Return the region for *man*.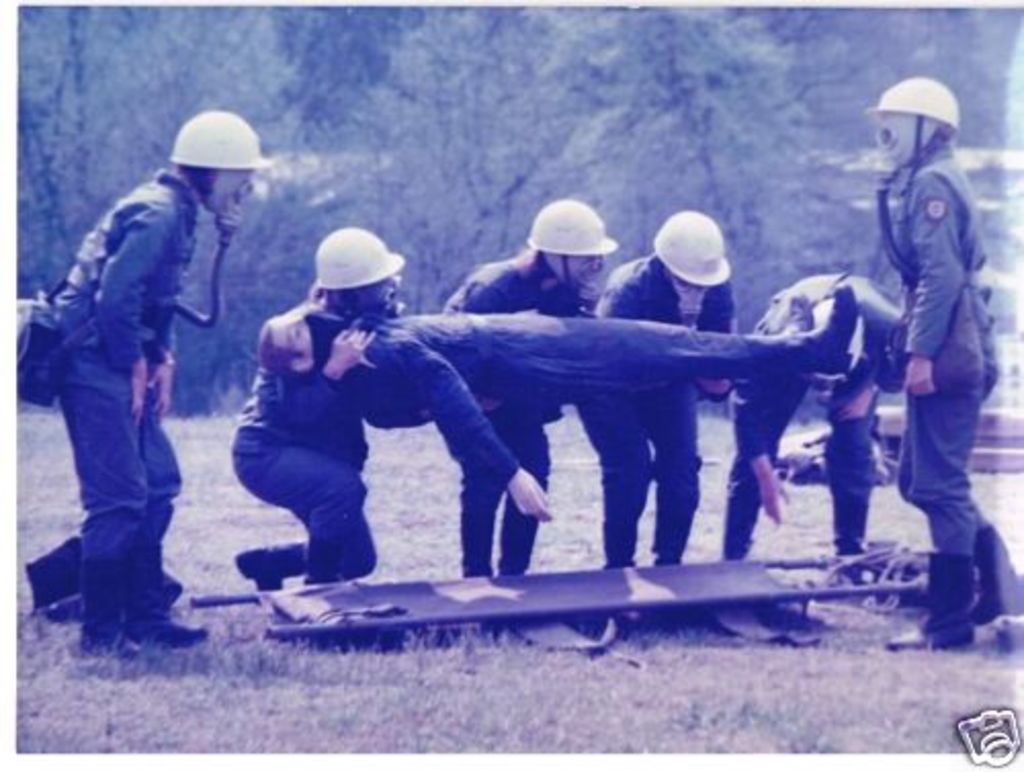
l=719, t=266, r=913, b=567.
